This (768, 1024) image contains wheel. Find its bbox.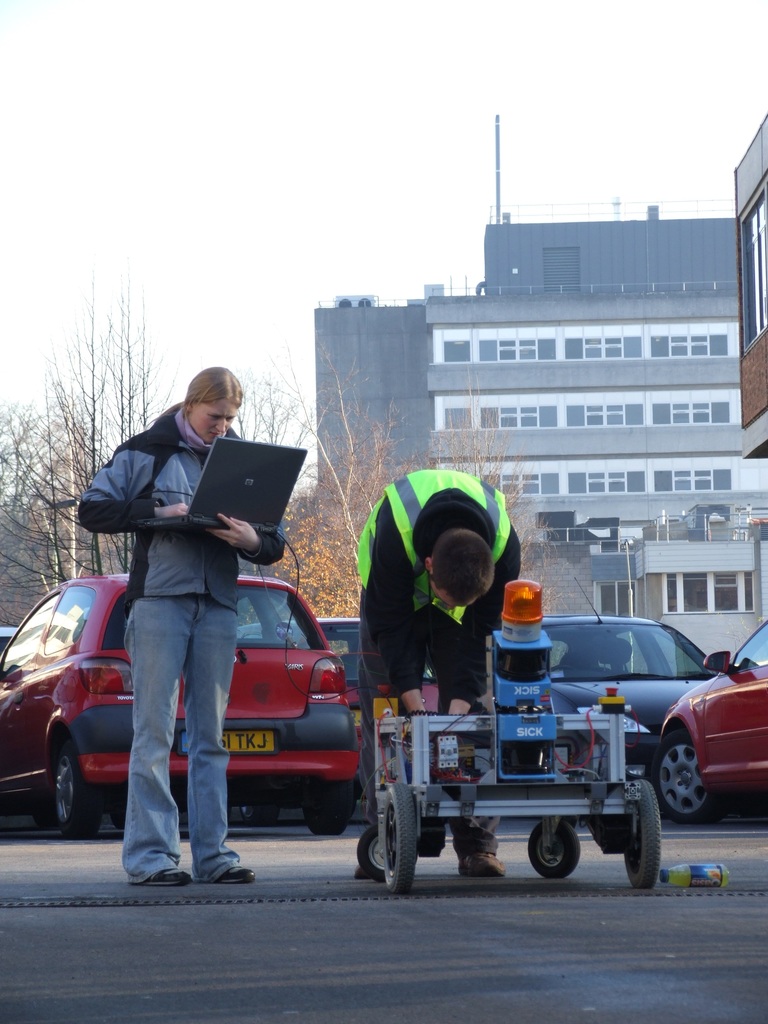
select_region(383, 783, 418, 891).
